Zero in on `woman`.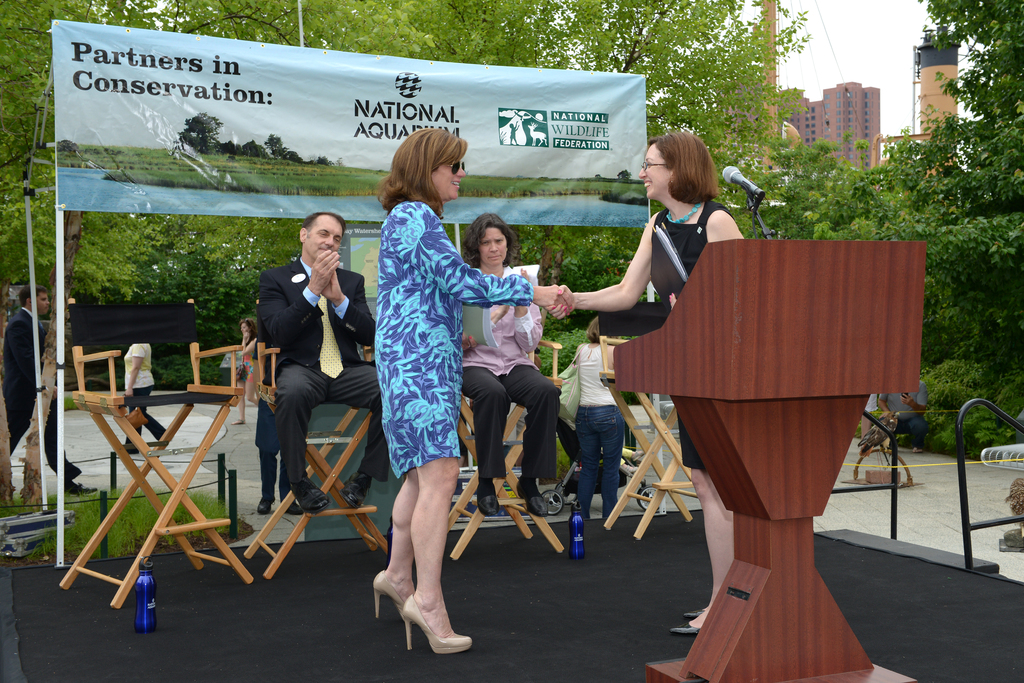
Zeroed in: <bbox>543, 133, 749, 635</bbox>.
